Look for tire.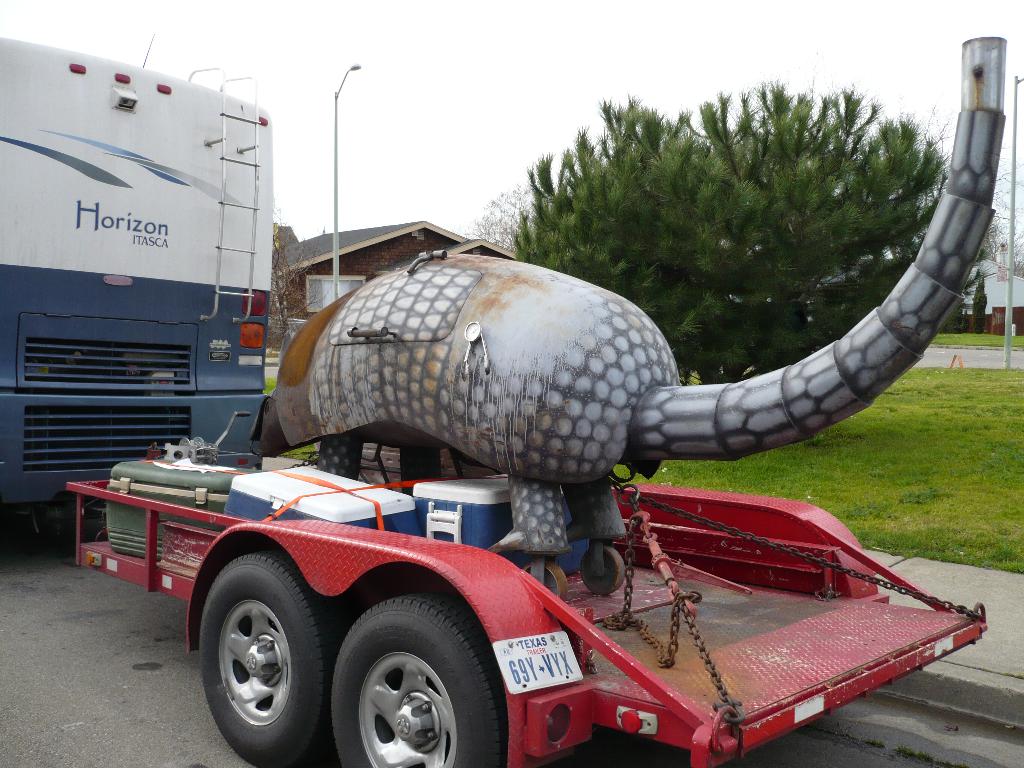
Found: (580, 547, 623, 593).
